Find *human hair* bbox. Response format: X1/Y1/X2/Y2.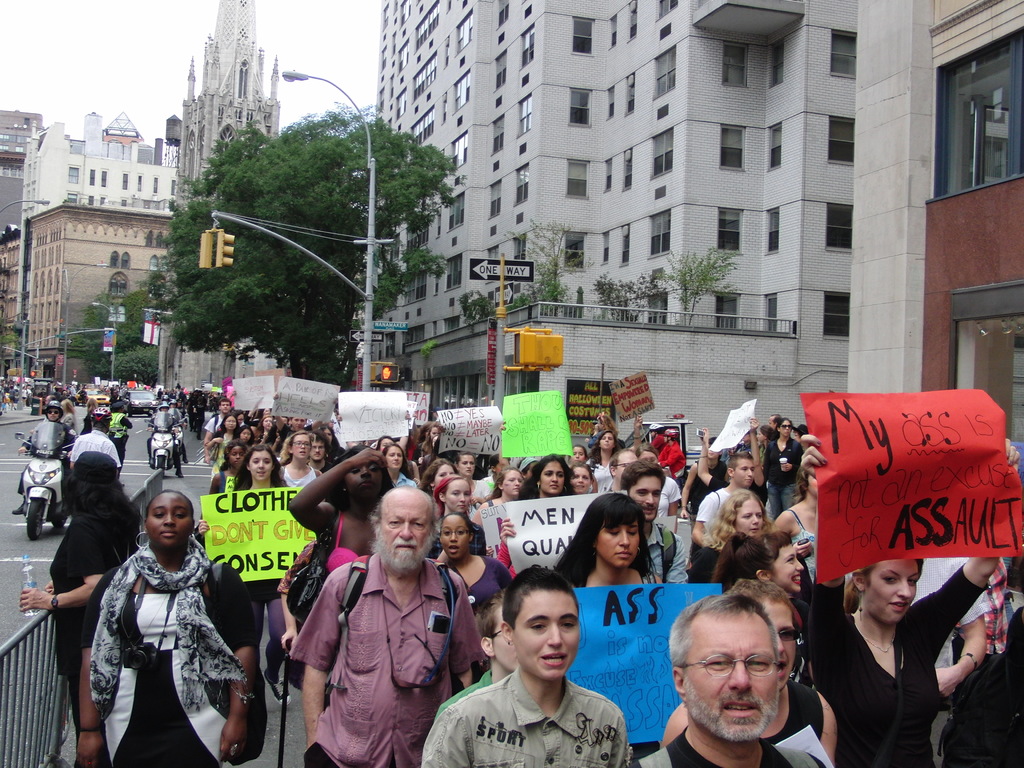
278/429/315/467.
